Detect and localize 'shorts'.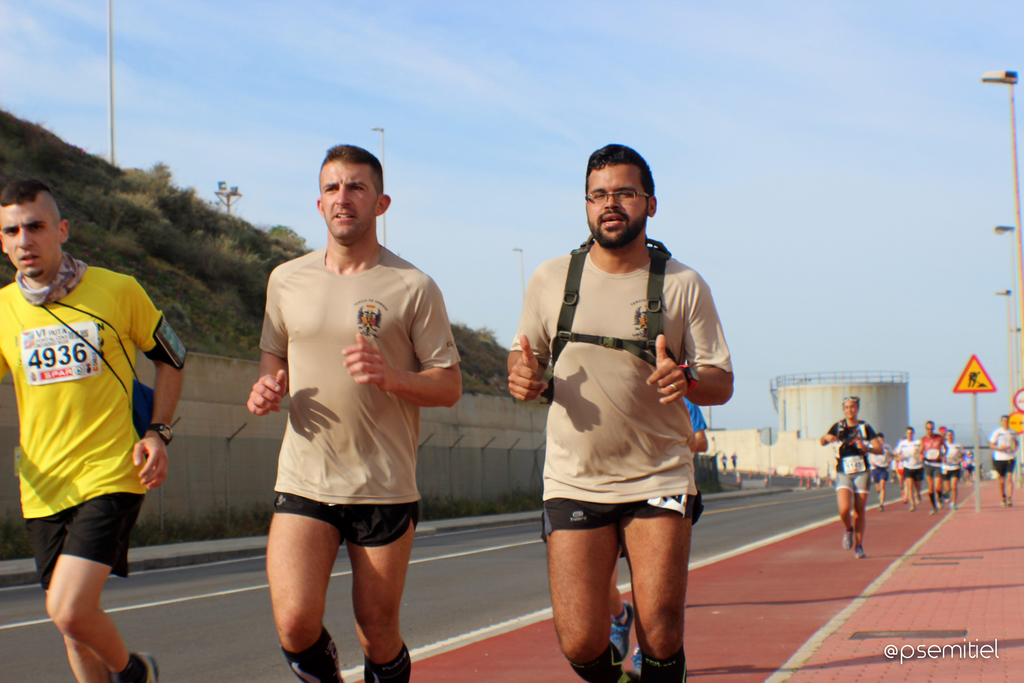
Localized at 991:457:1016:475.
